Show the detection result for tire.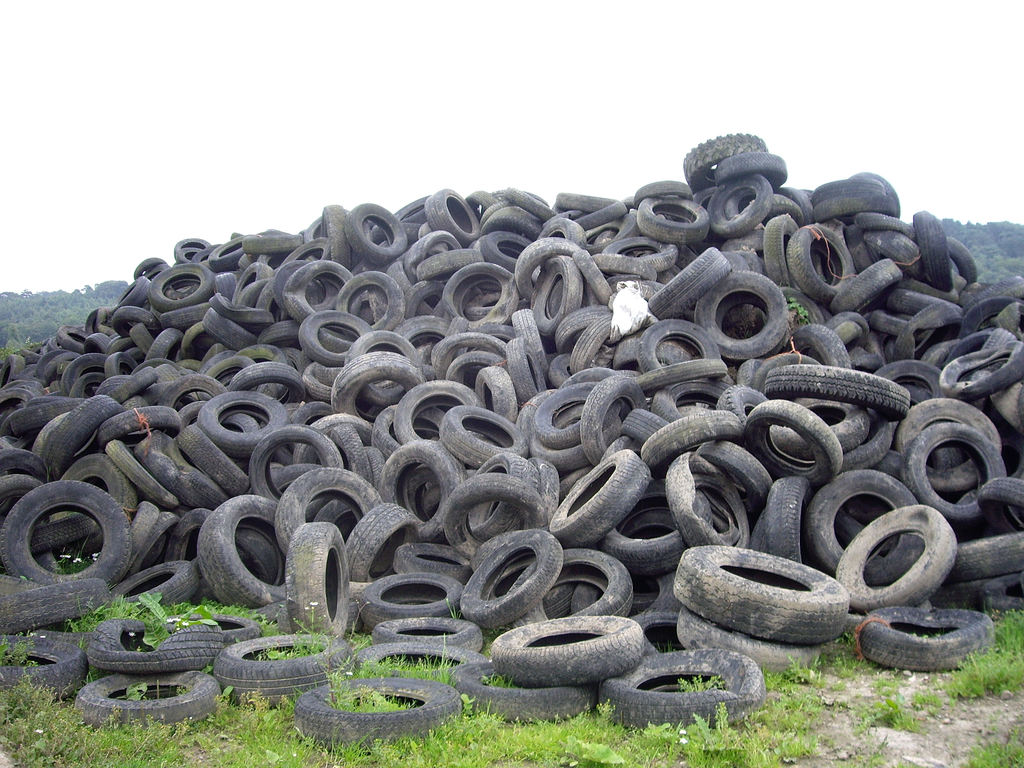
bbox=[632, 613, 681, 651].
